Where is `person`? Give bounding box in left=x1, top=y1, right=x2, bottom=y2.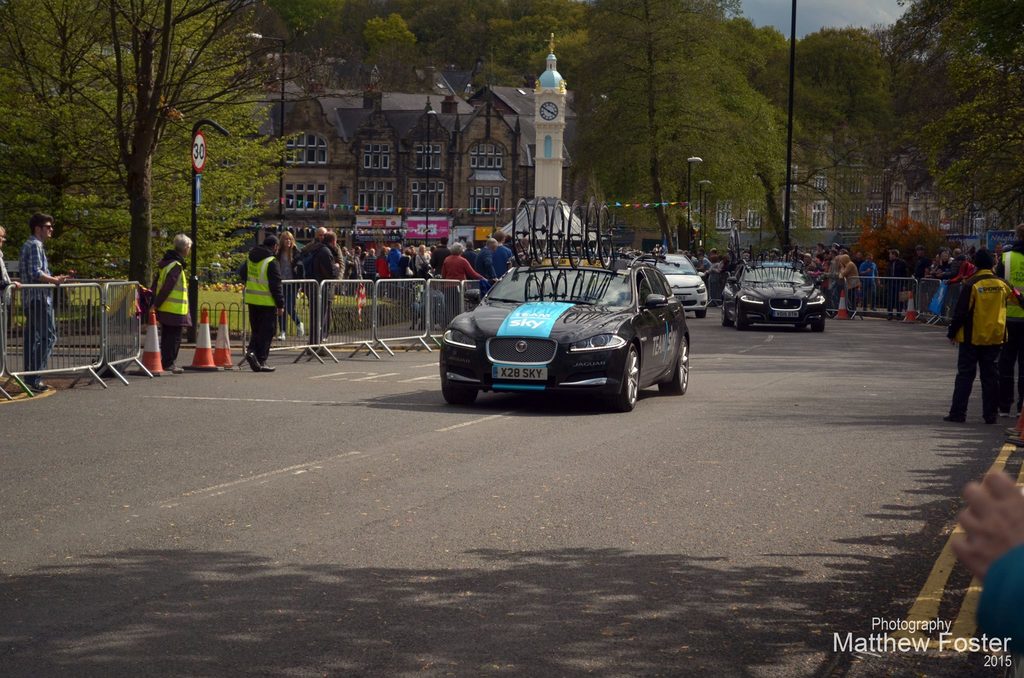
left=136, top=231, right=190, bottom=372.
